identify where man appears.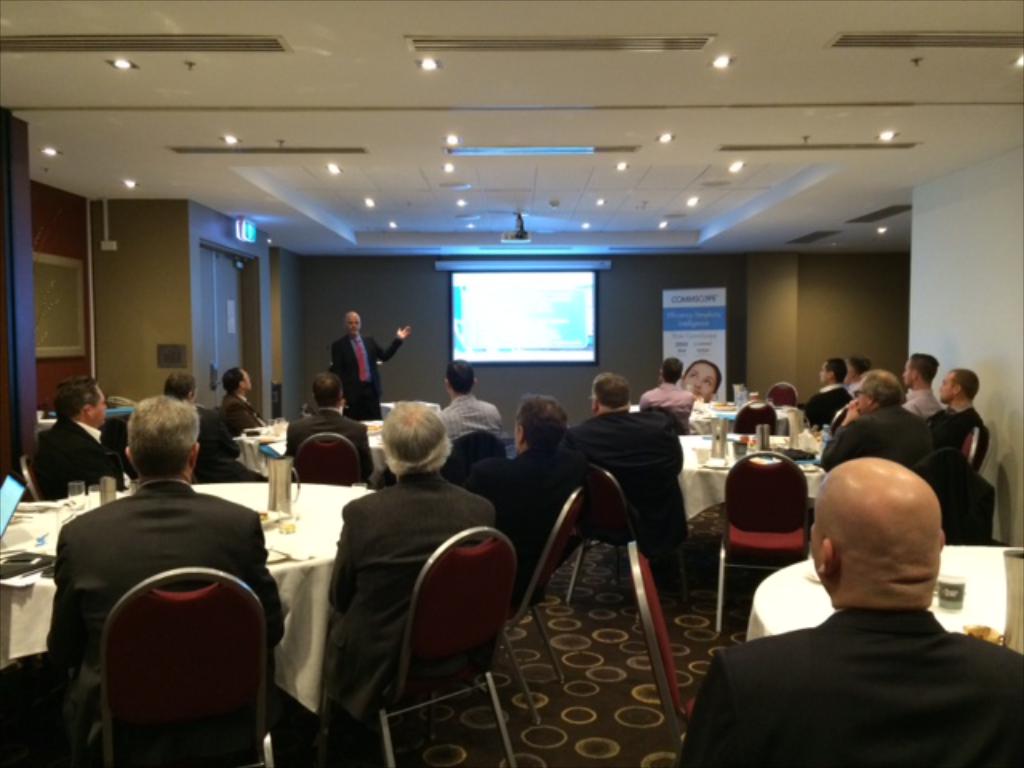
Appears at [437,357,502,440].
